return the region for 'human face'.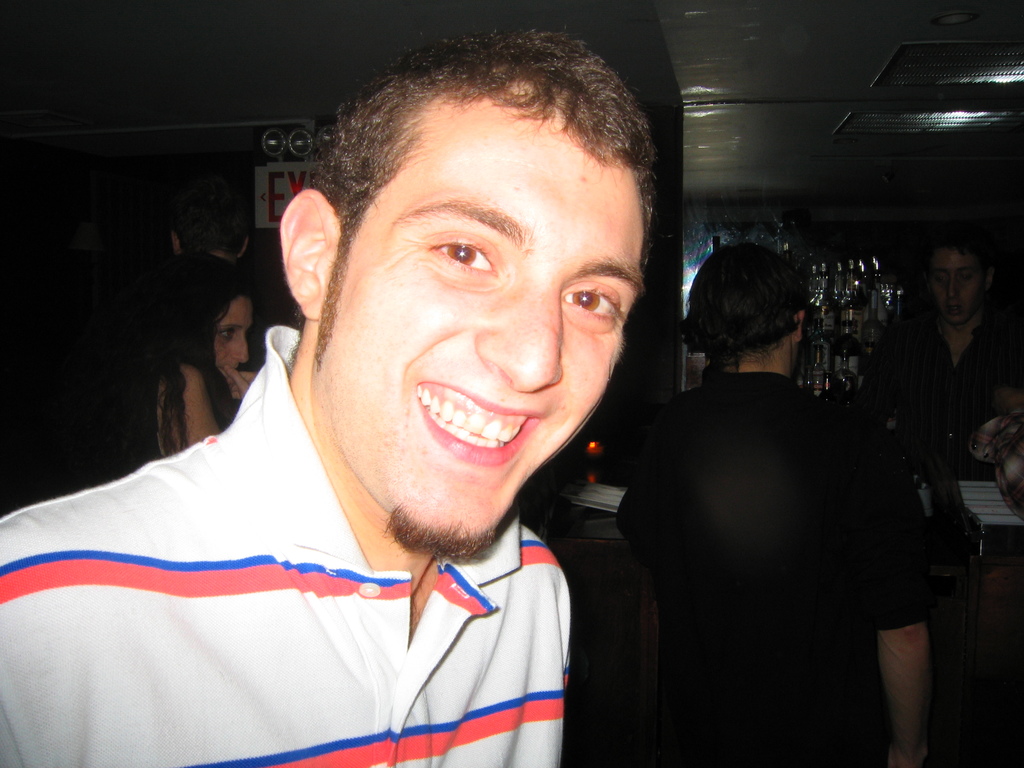
<box>340,109,643,540</box>.
